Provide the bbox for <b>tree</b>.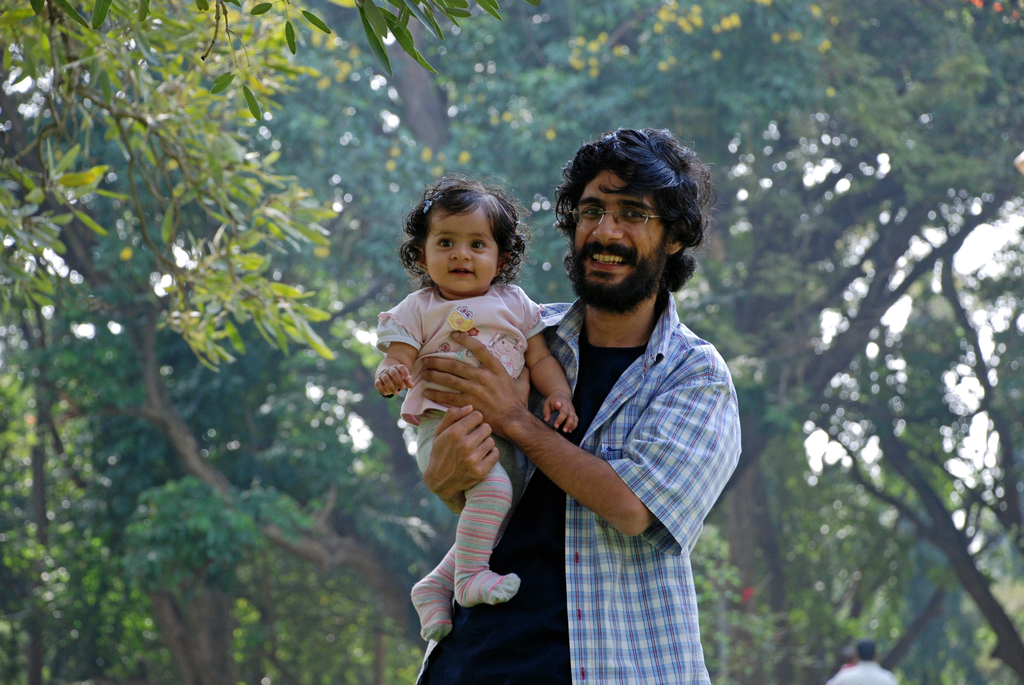
{"x1": 0, "y1": 0, "x2": 261, "y2": 684}.
